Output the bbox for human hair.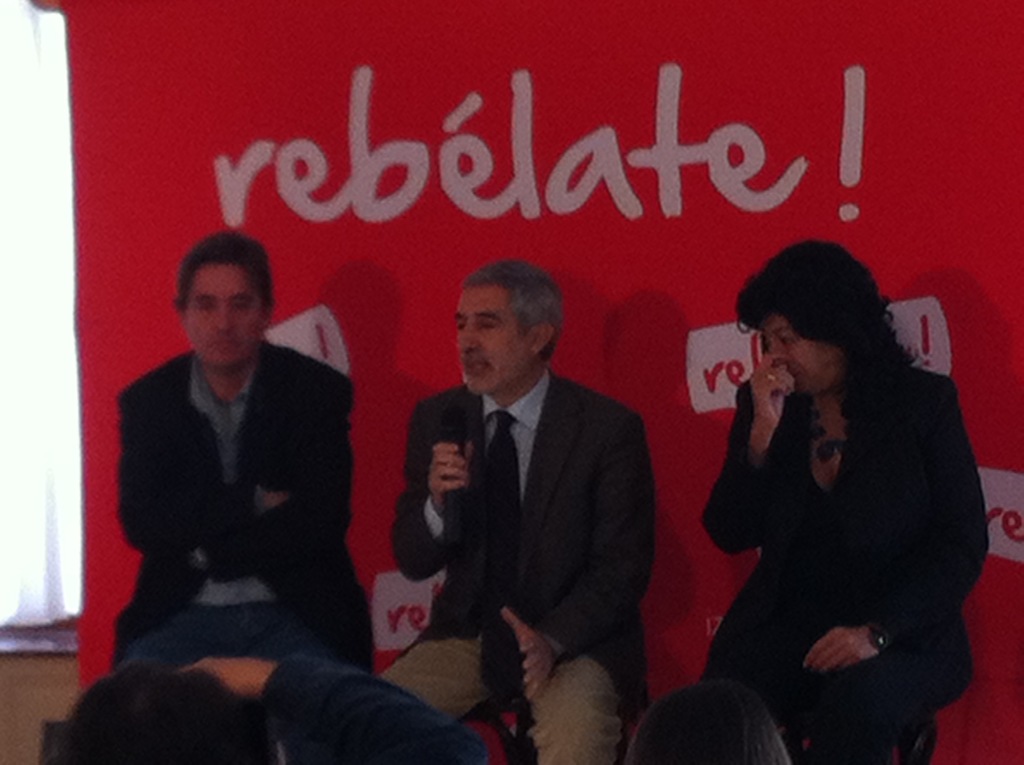
locate(173, 232, 275, 314).
